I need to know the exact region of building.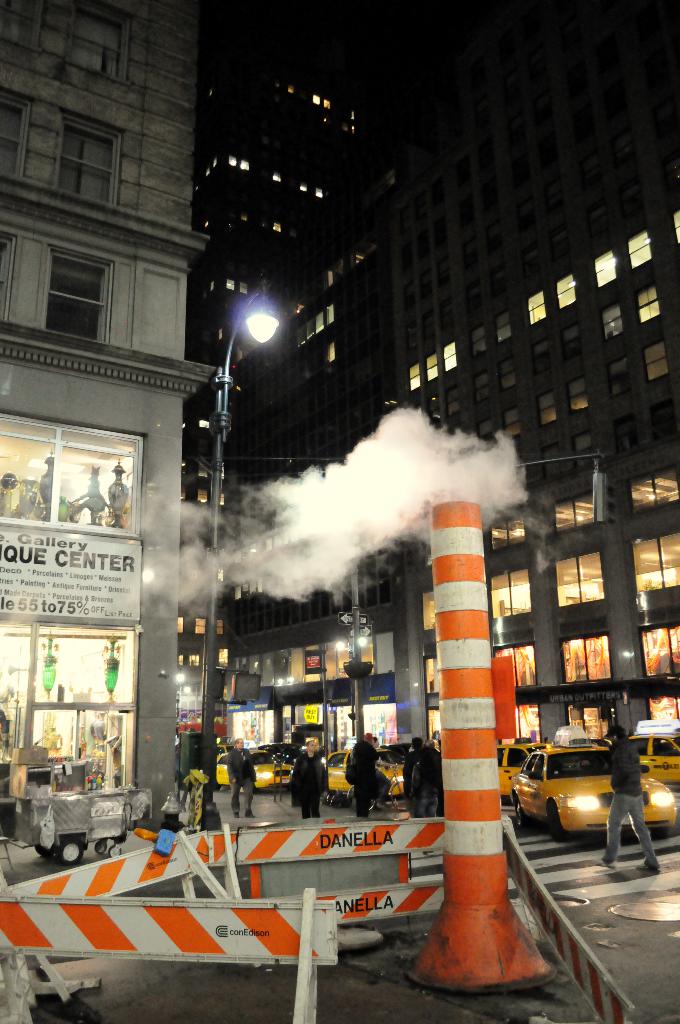
Region: detection(0, 0, 217, 844).
